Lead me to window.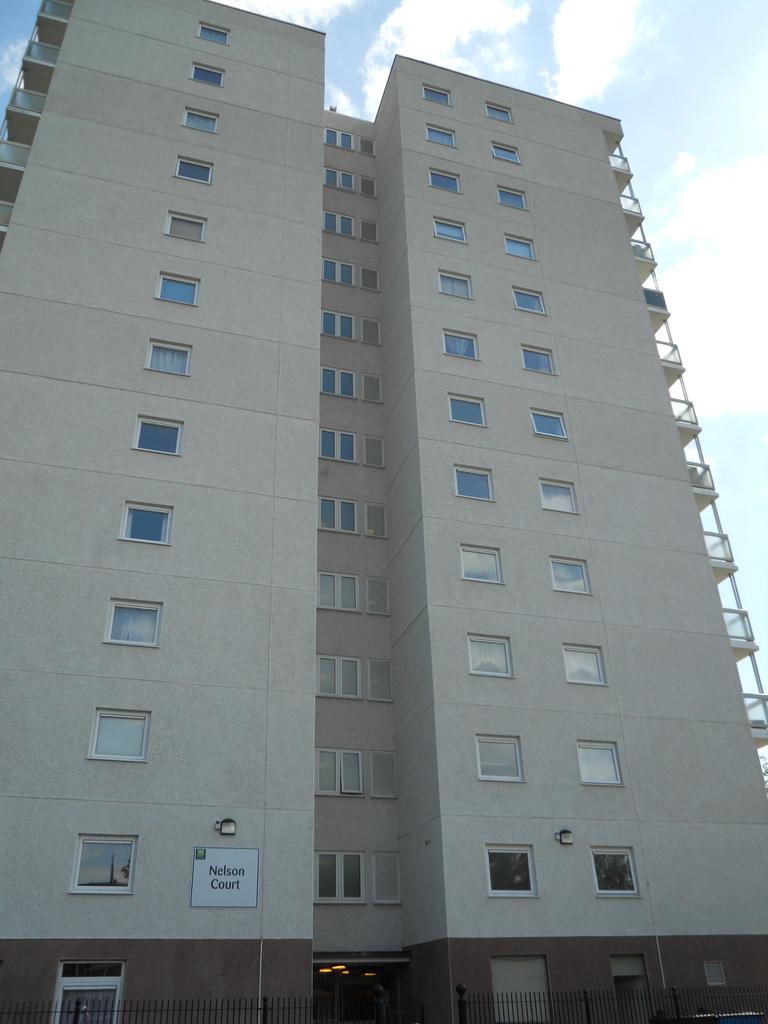
Lead to x1=460 y1=543 x2=499 y2=582.
